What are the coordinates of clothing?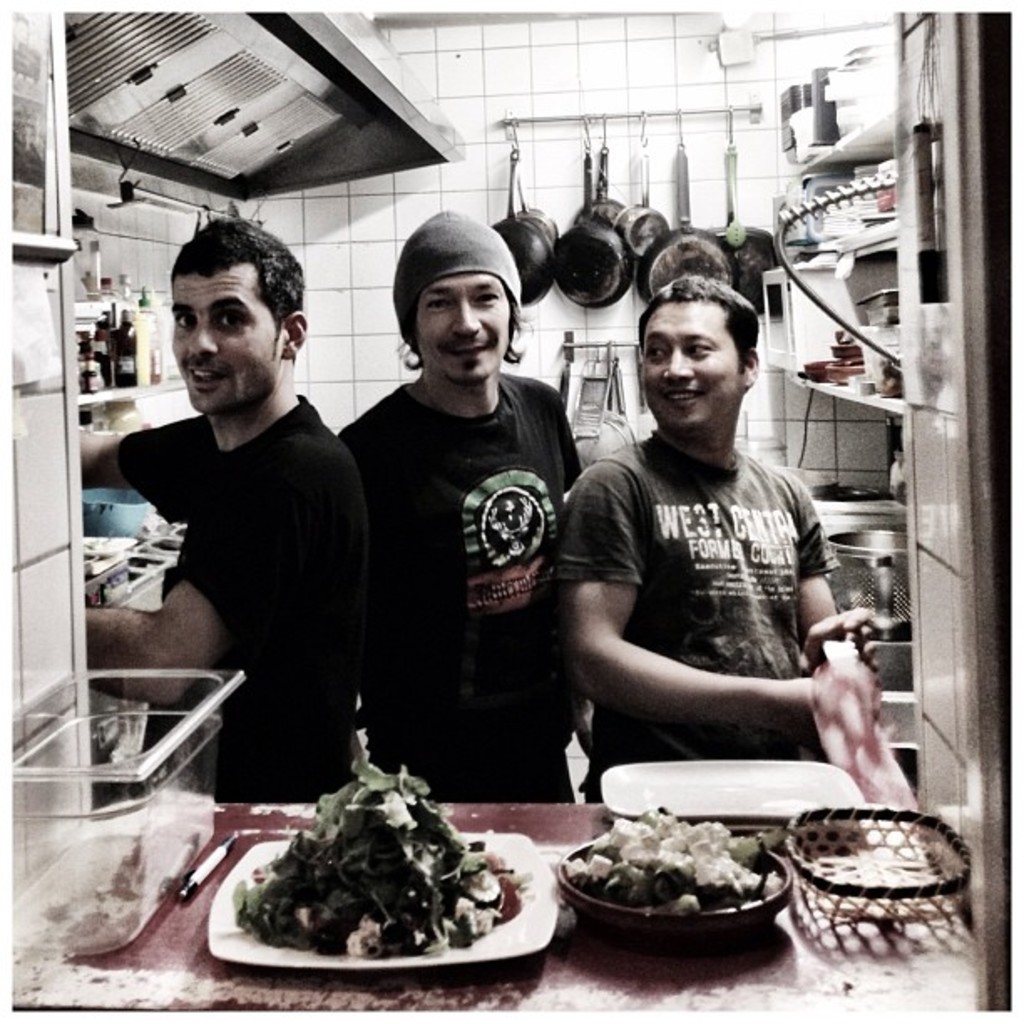
box(550, 423, 840, 801).
